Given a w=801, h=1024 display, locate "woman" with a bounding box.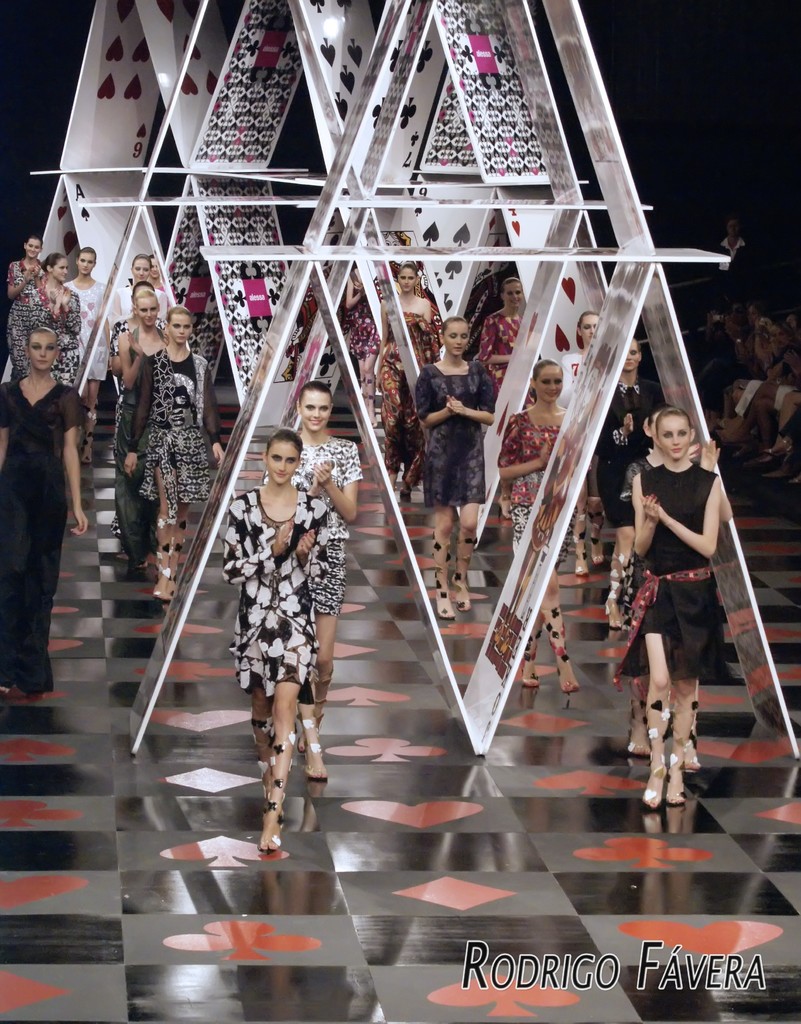
Located: {"x1": 587, "y1": 338, "x2": 677, "y2": 572}.
